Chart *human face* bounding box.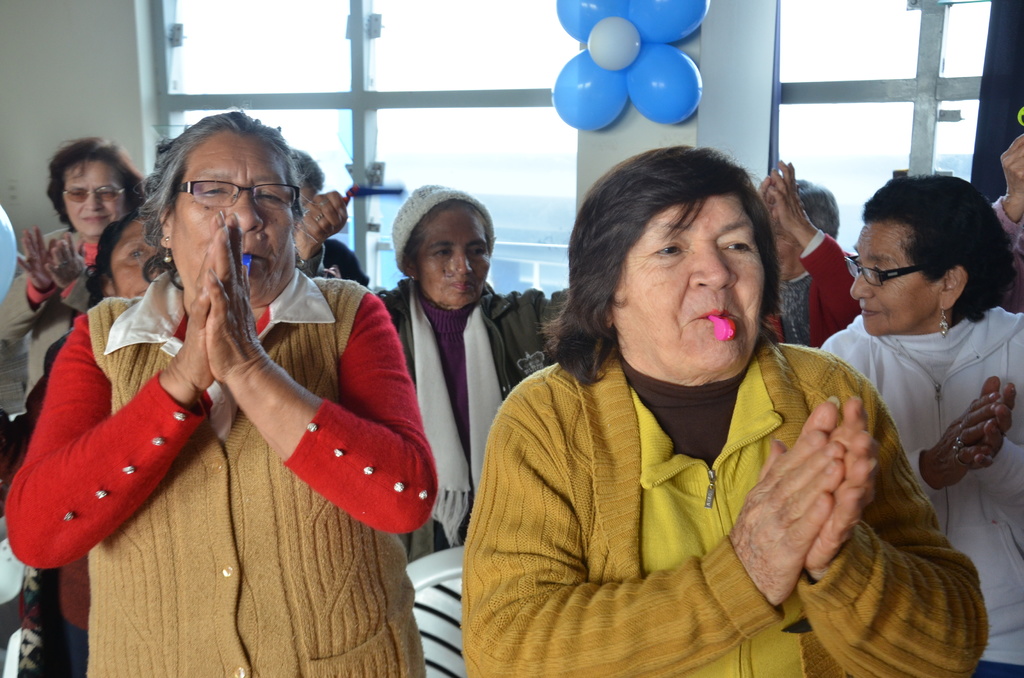
Charted: locate(415, 197, 483, 319).
